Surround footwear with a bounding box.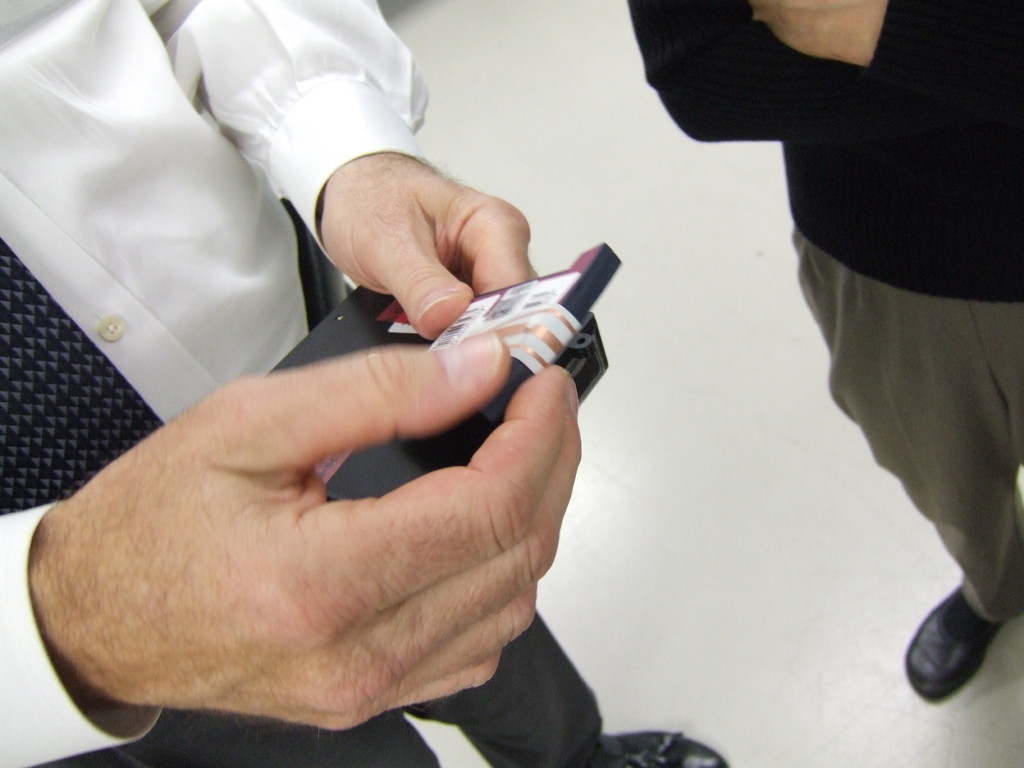
detection(602, 730, 729, 767).
